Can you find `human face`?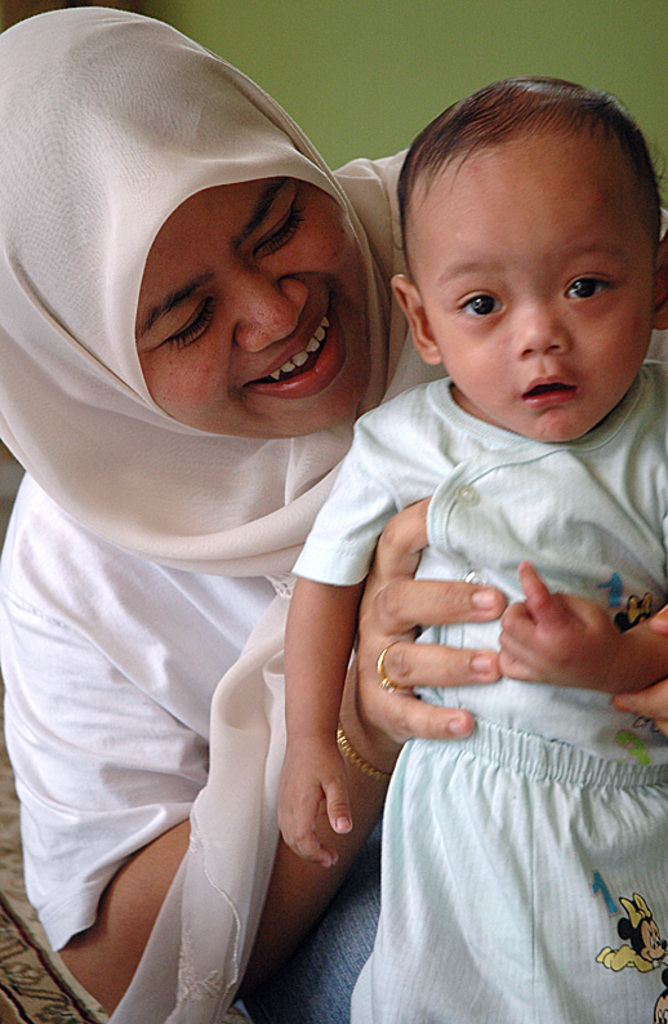
Yes, bounding box: l=414, t=133, r=653, b=446.
